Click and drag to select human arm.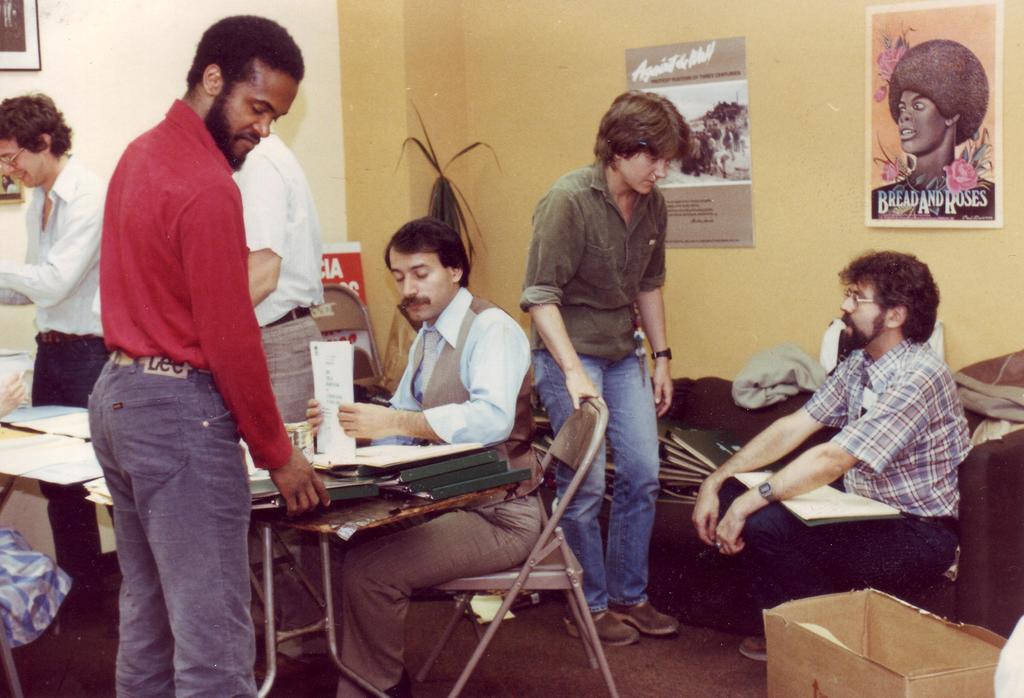
Selection: [x1=517, y1=187, x2=609, y2=408].
